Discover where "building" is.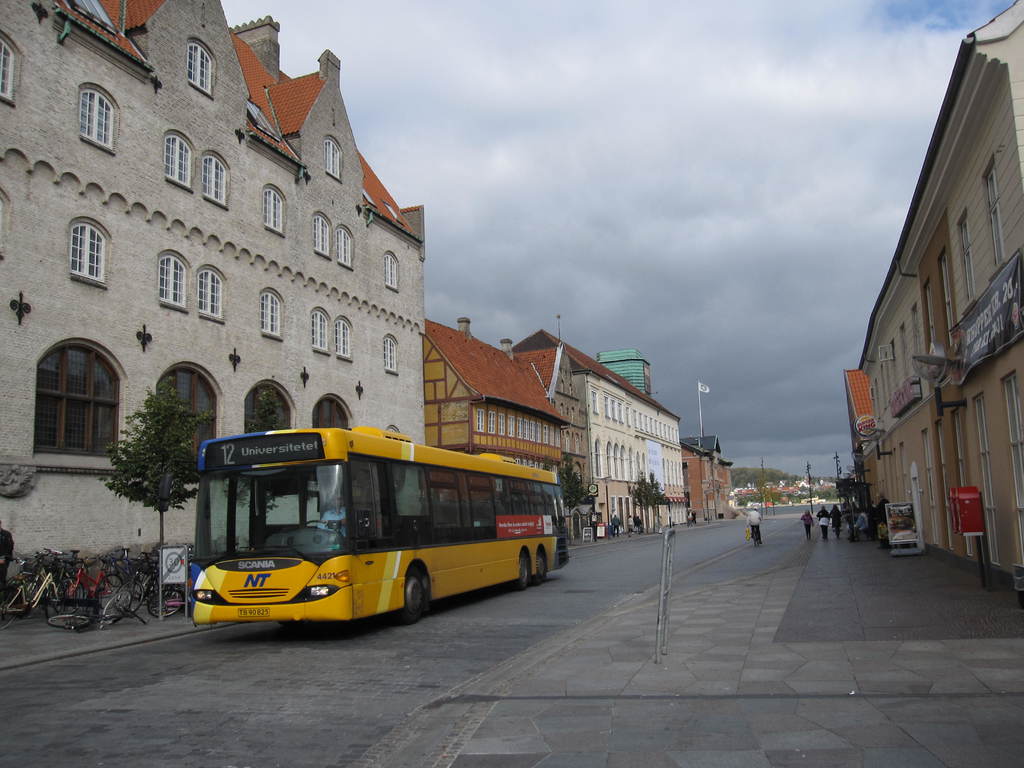
Discovered at rect(849, 0, 1023, 581).
